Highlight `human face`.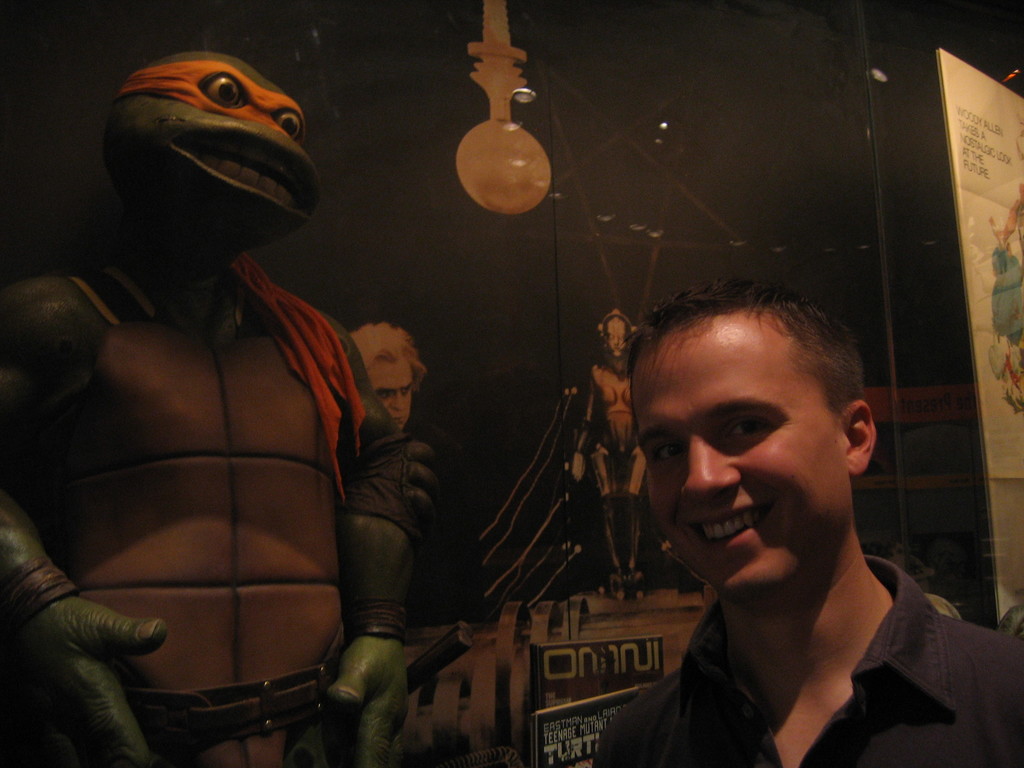
Highlighted region: (632, 318, 851, 591).
